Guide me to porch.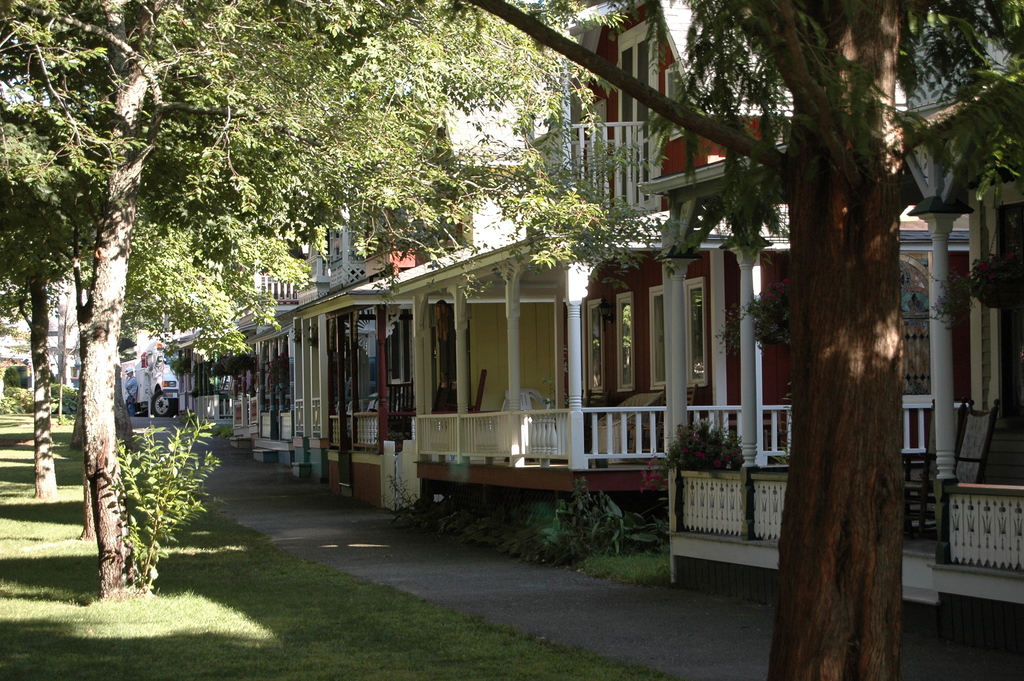
Guidance: (385,299,729,511).
